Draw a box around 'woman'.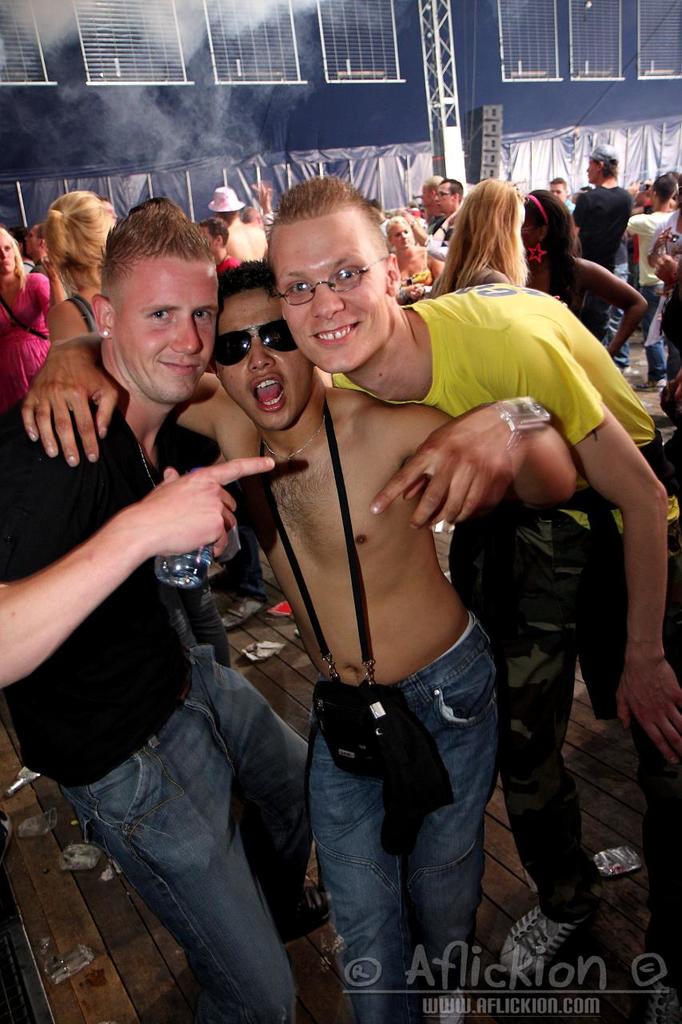
region(386, 214, 442, 288).
